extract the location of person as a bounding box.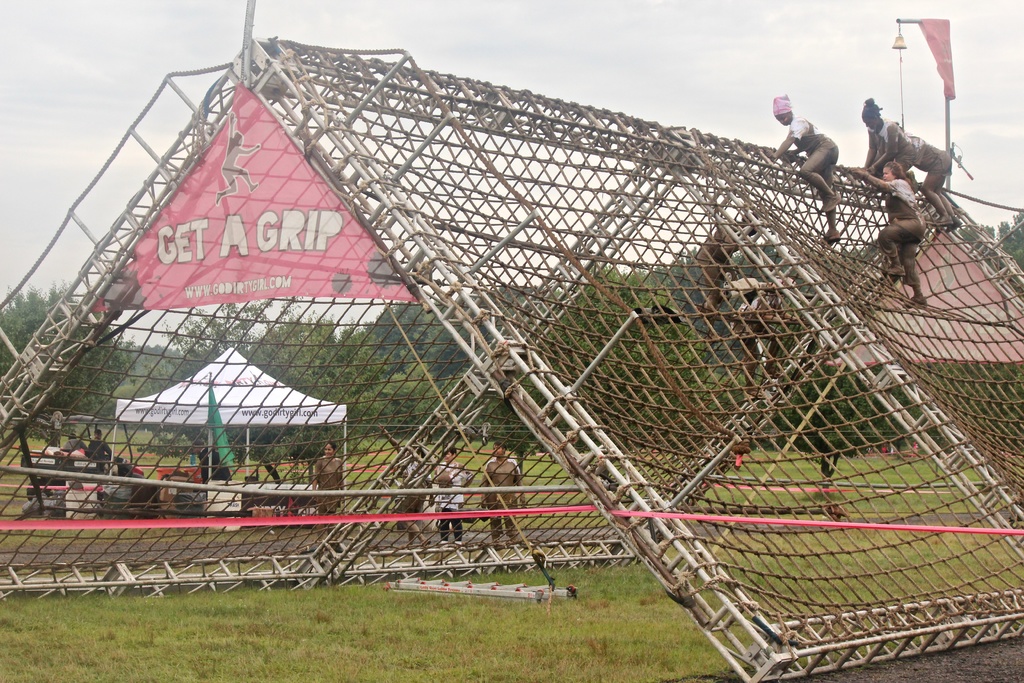
(x1=194, y1=440, x2=229, y2=497).
